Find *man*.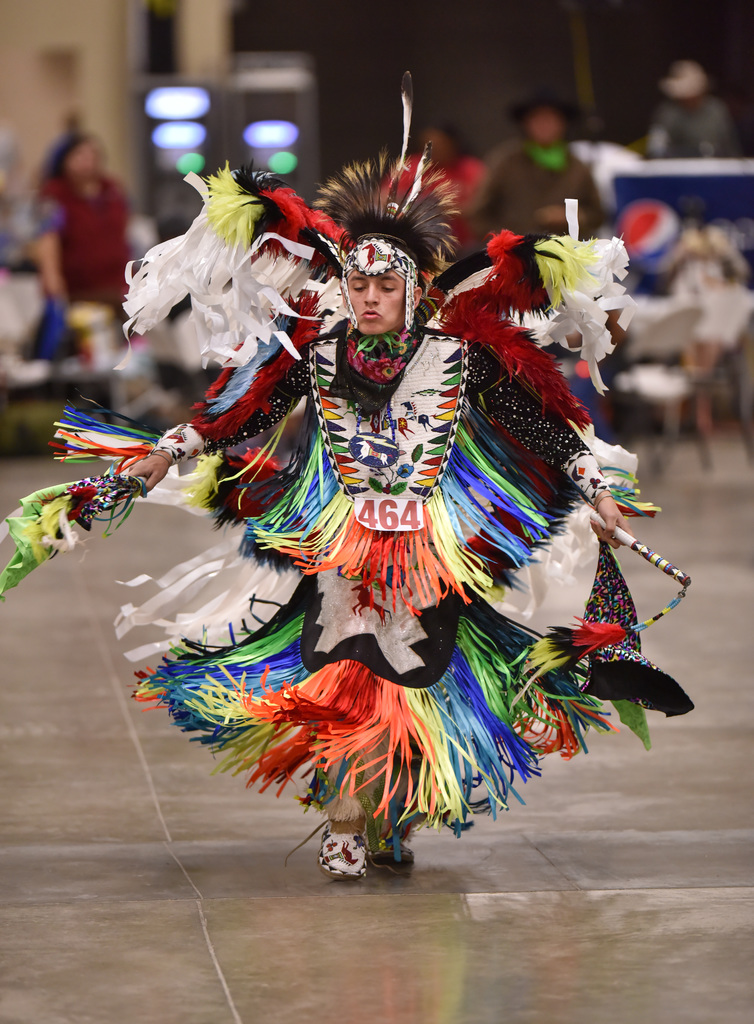
(380,158,484,237).
